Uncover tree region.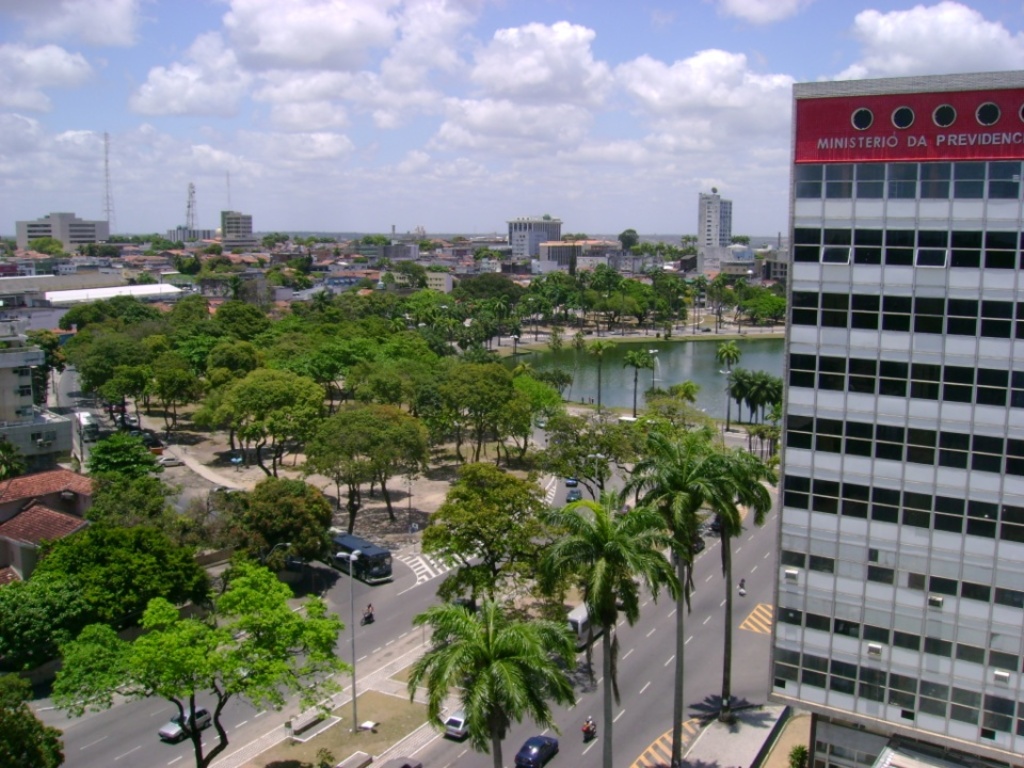
Uncovered: region(620, 229, 636, 251).
